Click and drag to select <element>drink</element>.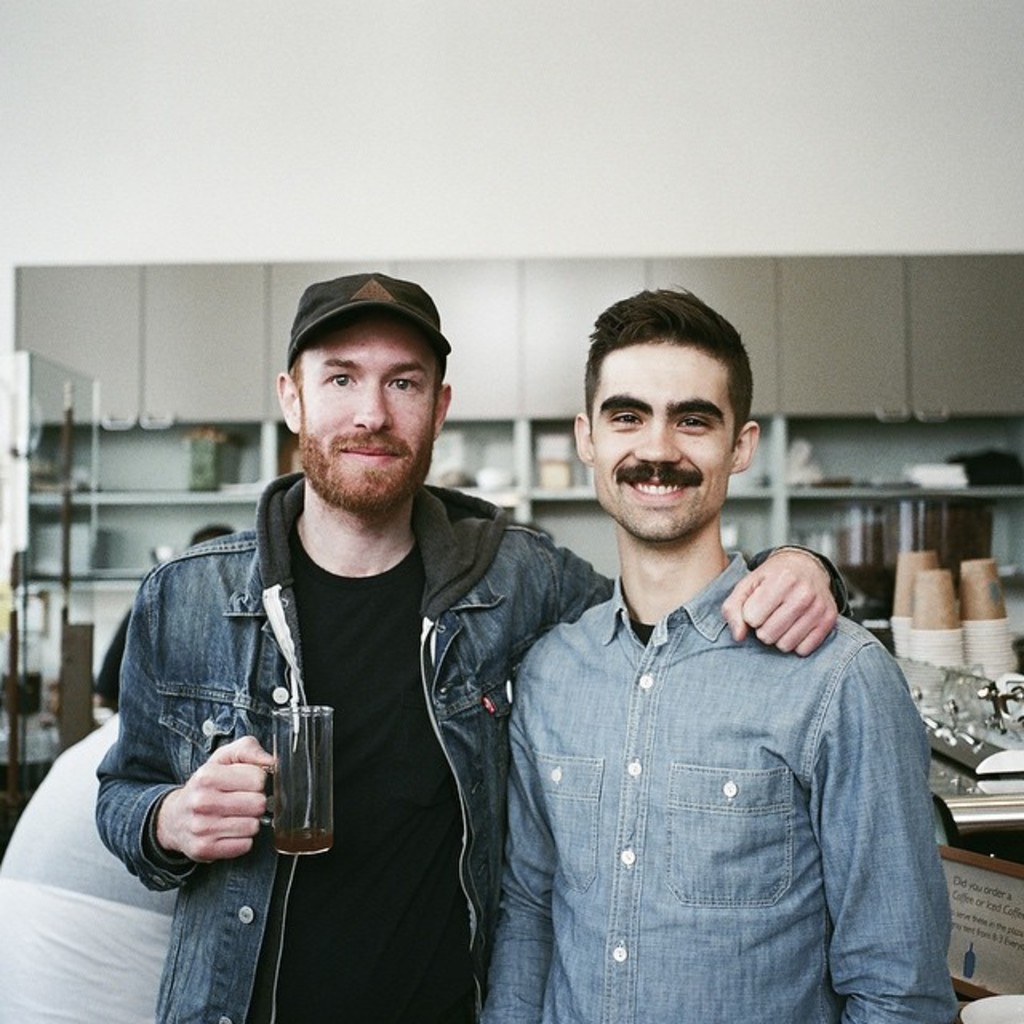
Selection: bbox(272, 819, 330, 848).
